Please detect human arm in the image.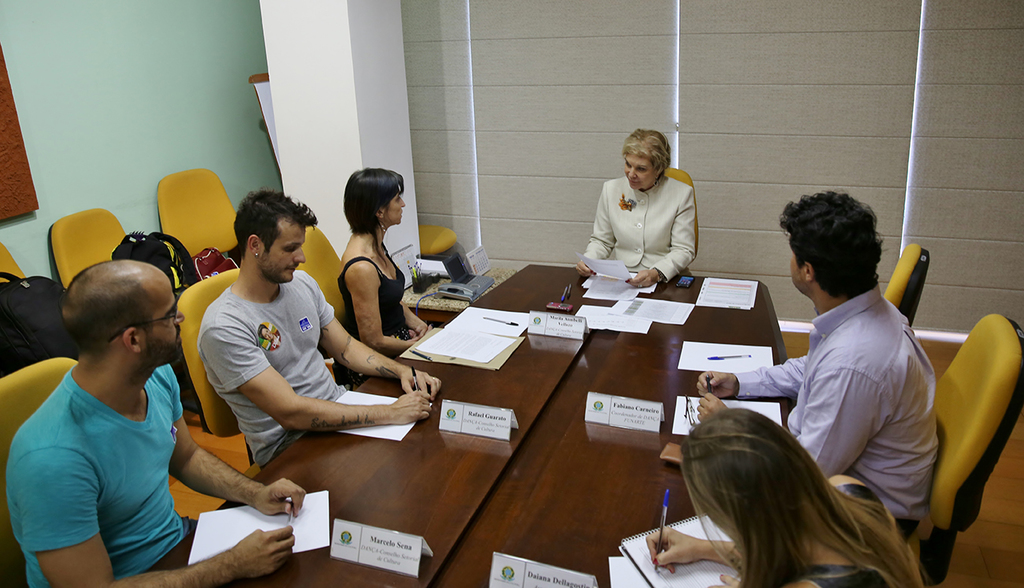
rect(20, 452, 293, 587).
